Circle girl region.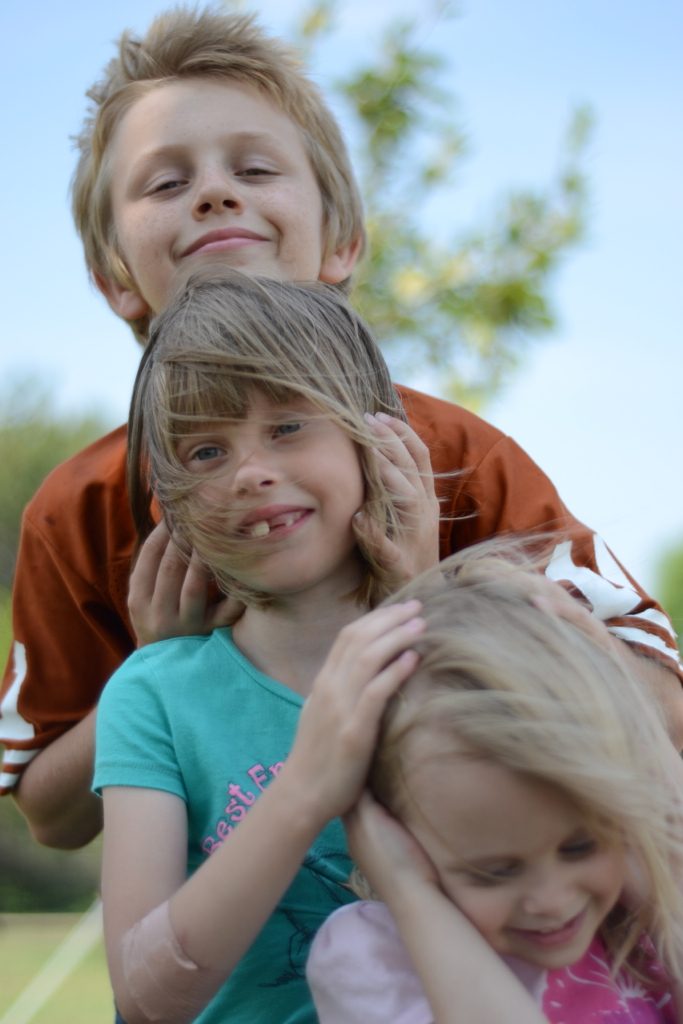
Region: 302, 533, 682, 1023.
